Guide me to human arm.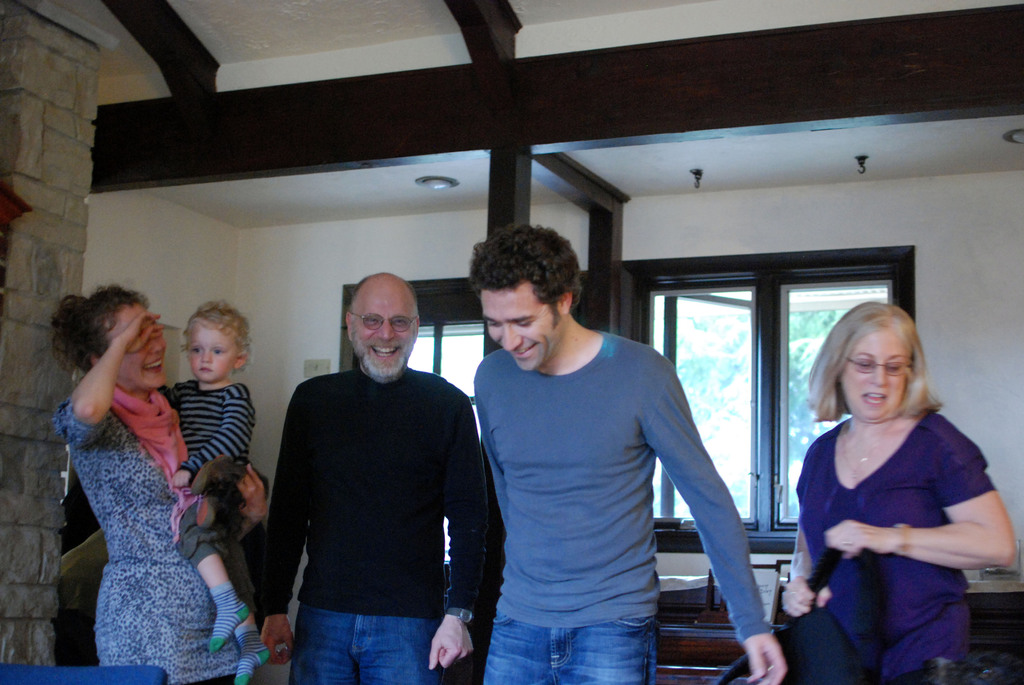
Guidance: pyautogui.locateOnScreen(779, 517, 840, 620).
